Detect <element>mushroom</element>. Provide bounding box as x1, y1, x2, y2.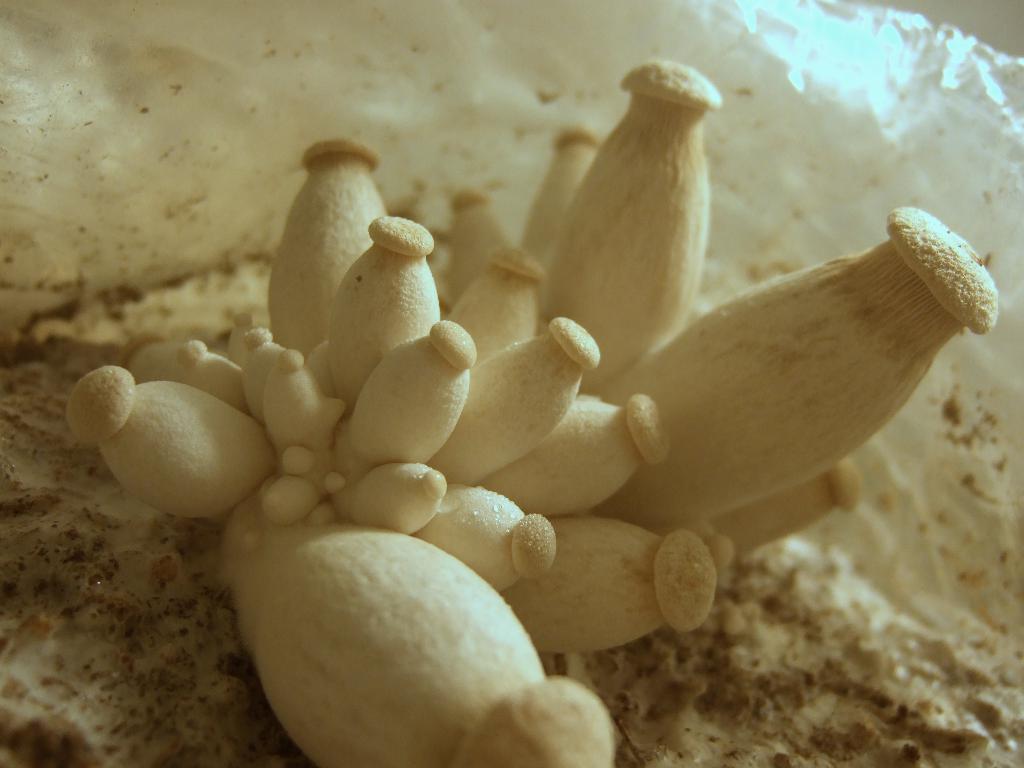
49, 364, 273, 558.
